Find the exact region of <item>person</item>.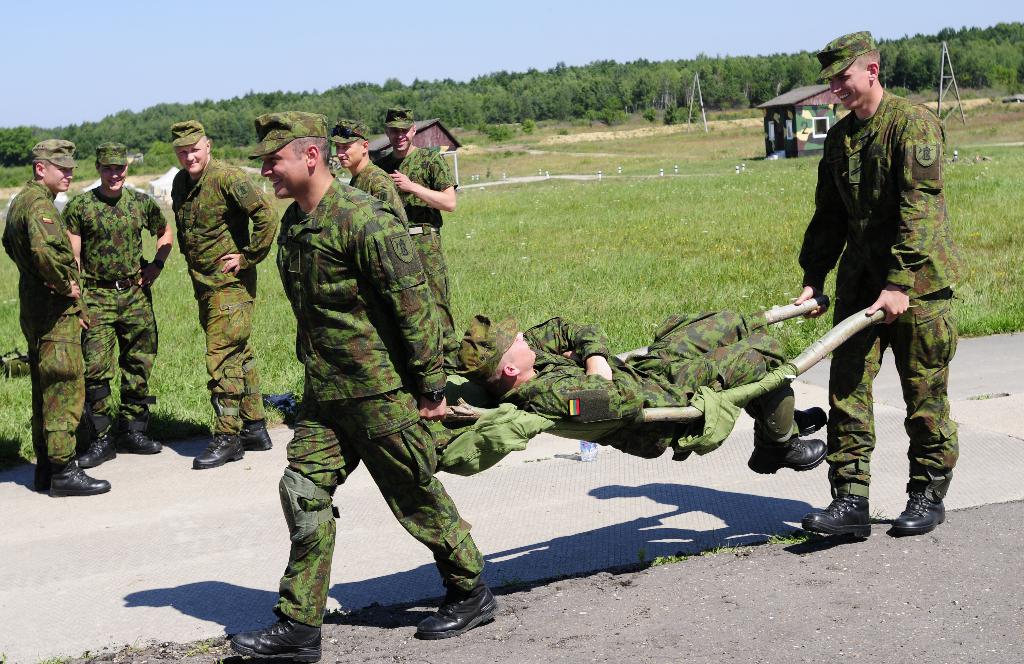
Exact region: 57 140 171 456.
